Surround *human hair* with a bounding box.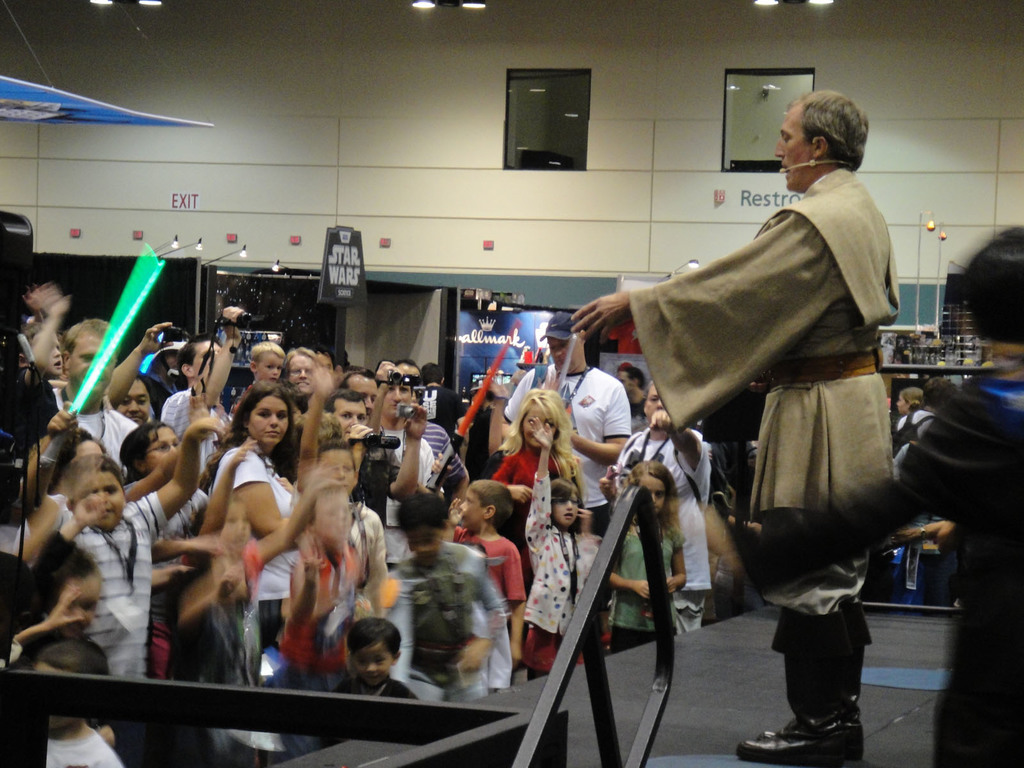
{"left": 962, "top": 222, "right": 1023, "bottom": 344}.
